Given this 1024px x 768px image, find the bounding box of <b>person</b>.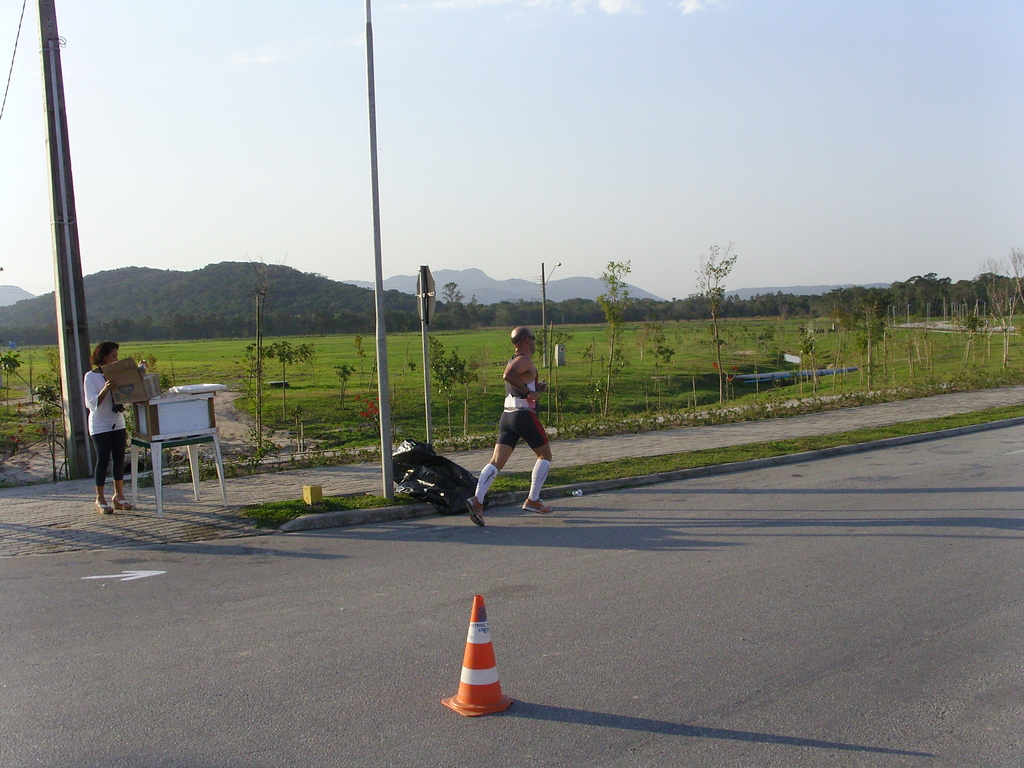
[x1=85, y1=339, x2=136, y2=515].
